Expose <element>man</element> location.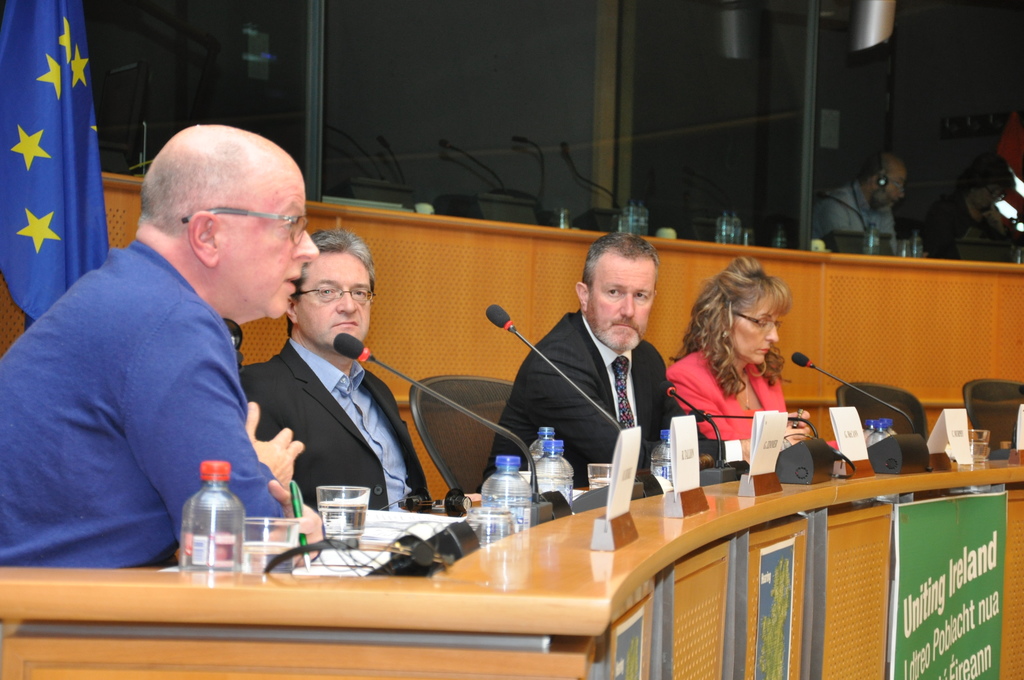
Exposed at locate(13, 134, 330, 579).
